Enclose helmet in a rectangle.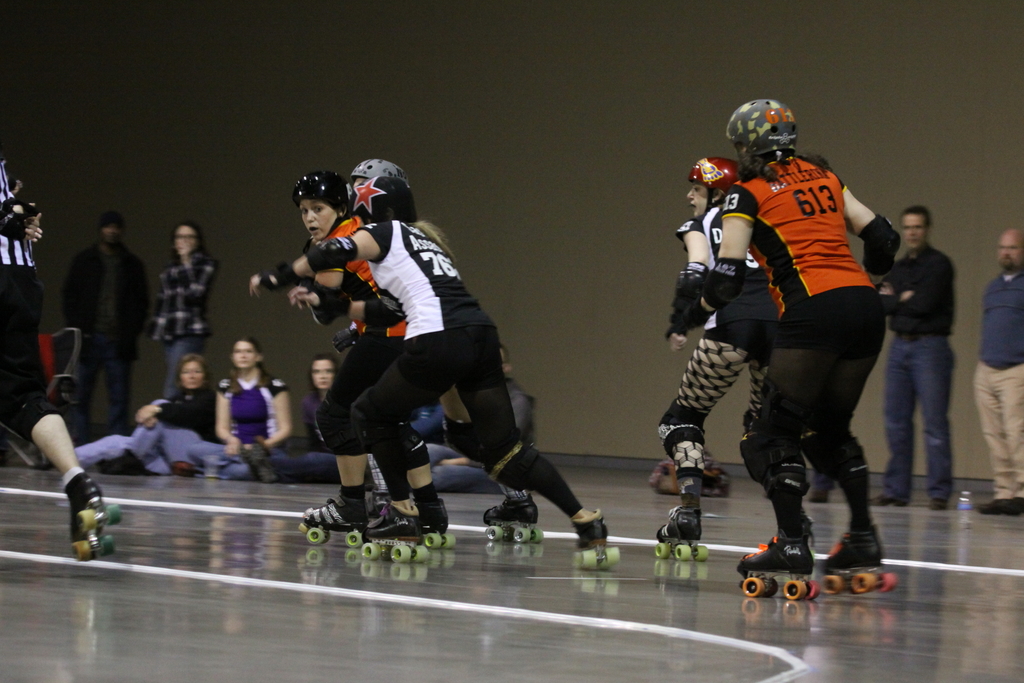
Rect(292, 172, 363, 243).
